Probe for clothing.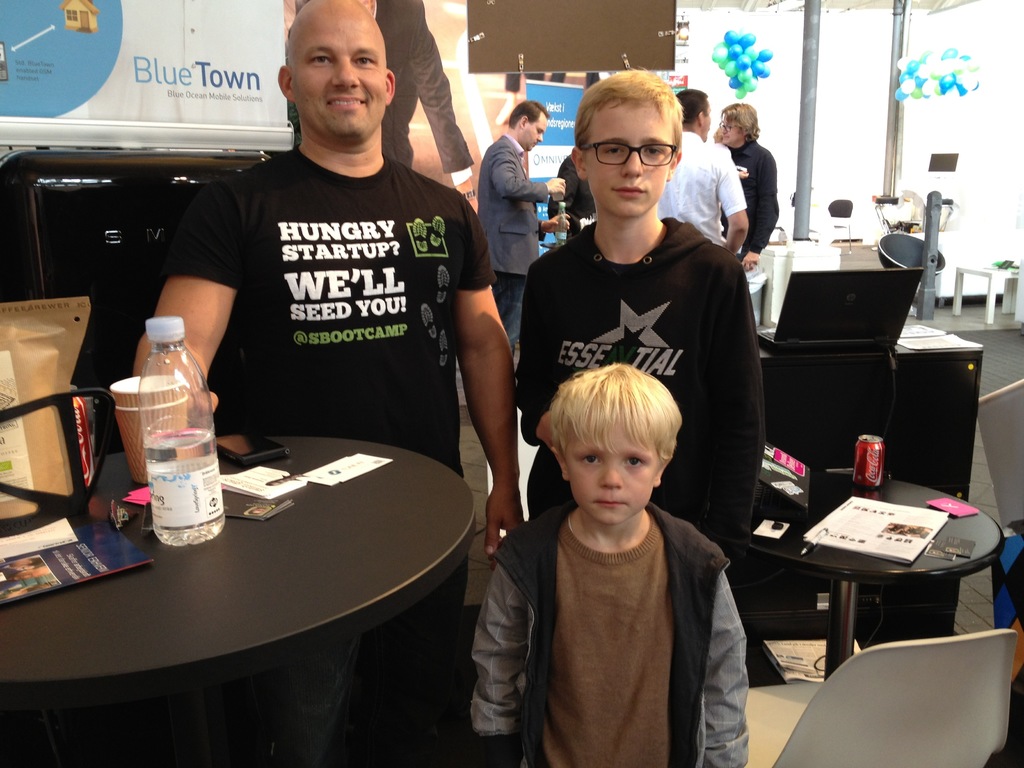
Probe result: region(555, 151, 596, 236).
